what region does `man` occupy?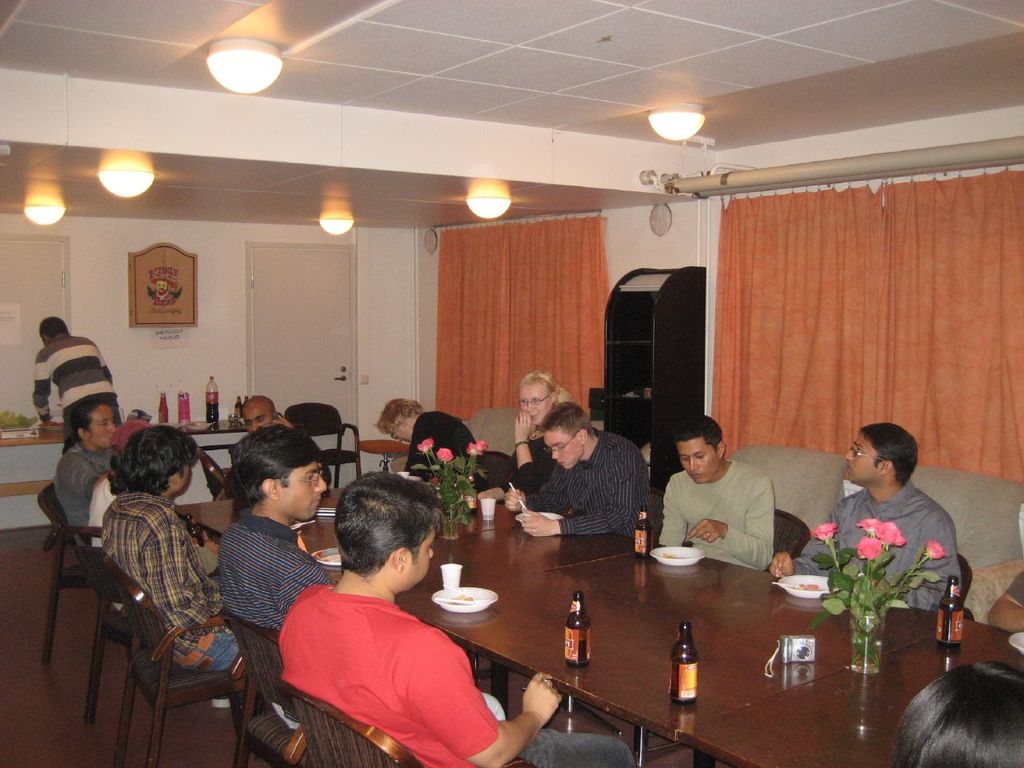
[x1=279, y1=474, x2=638, y2=767].
